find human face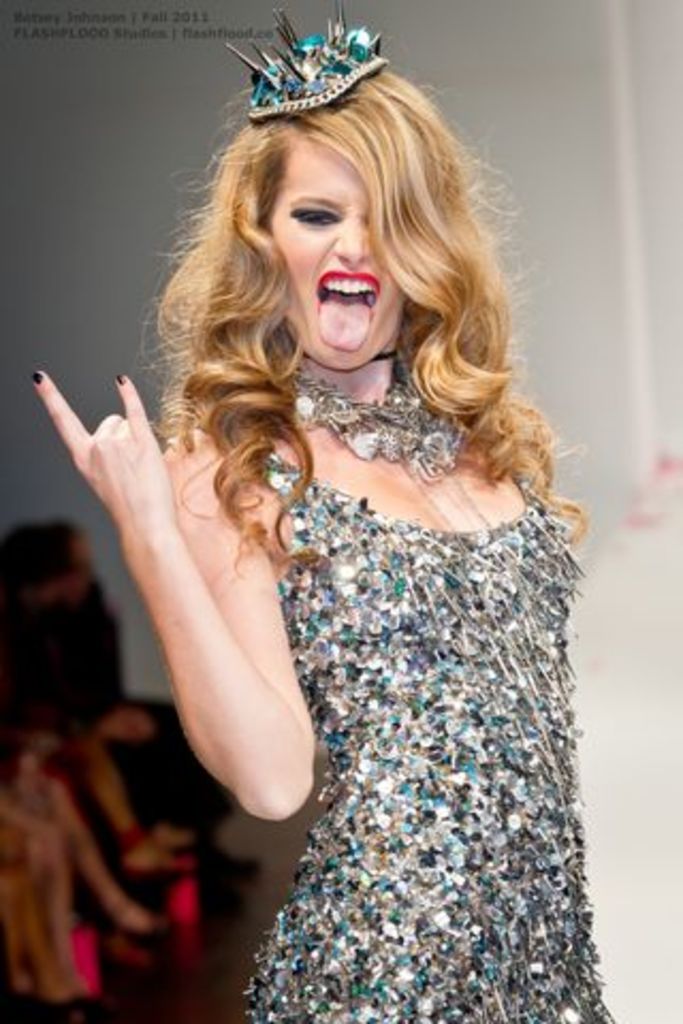
select_region(265, 130, 406, 380)
